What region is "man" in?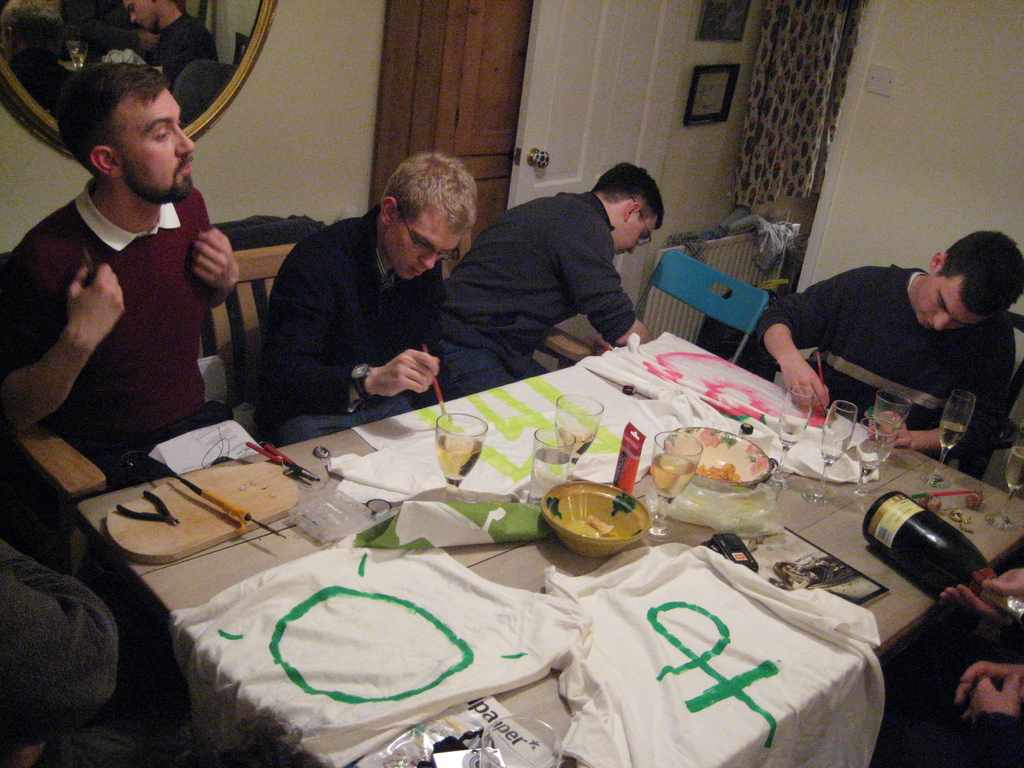
[x1=443, y1=160, x2=666, y2=394].
